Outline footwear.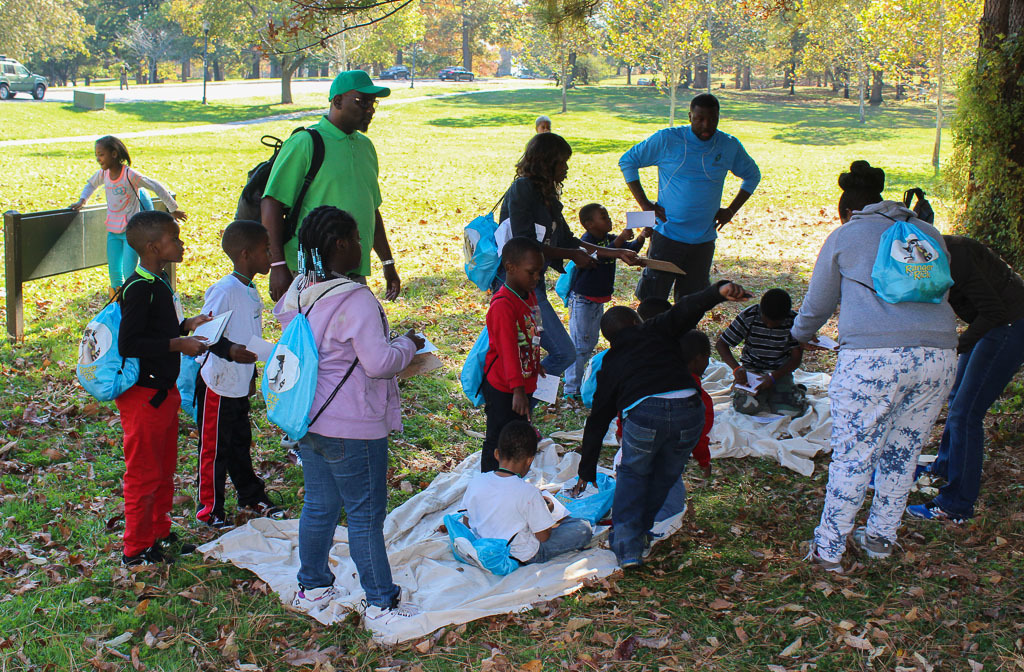
Outline: 912,458,935,482.
